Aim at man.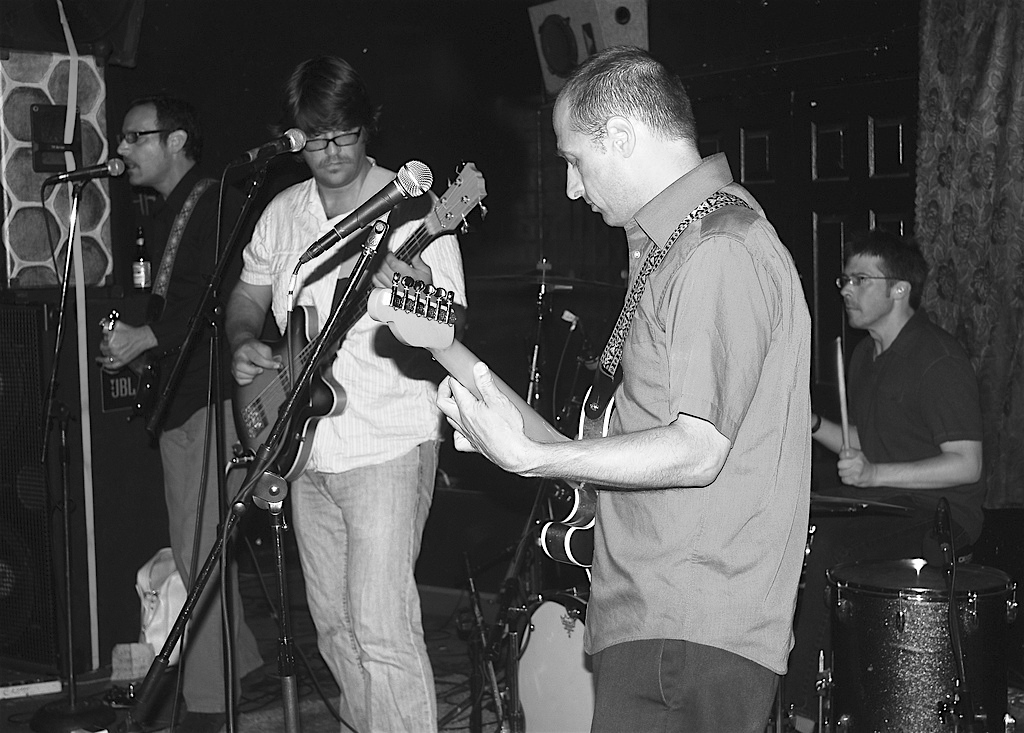
Aimed at crop(227, 56, 466, 732).
